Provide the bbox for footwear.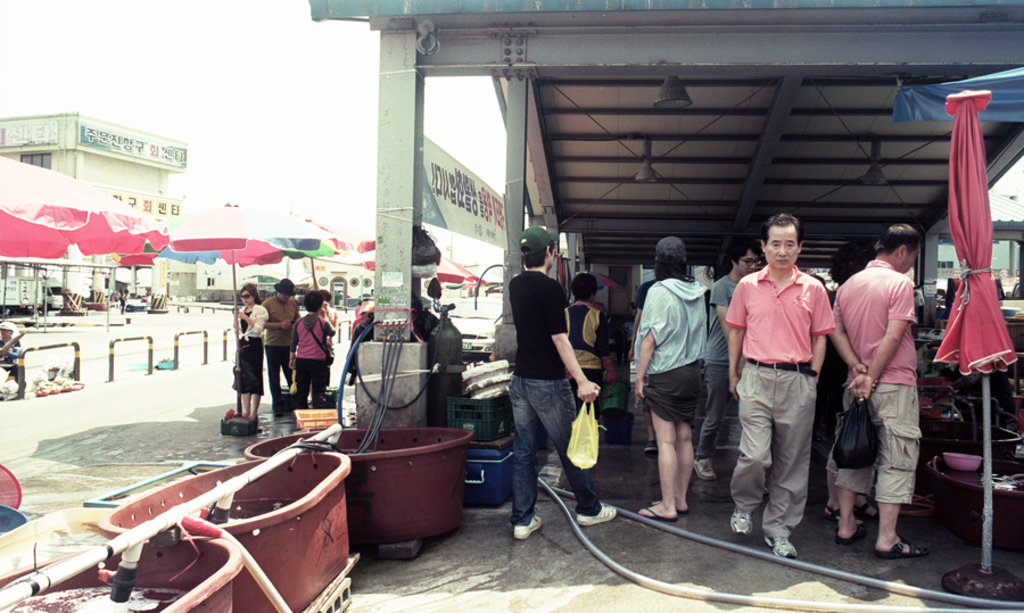
<box>839,522,859,542</box>.
